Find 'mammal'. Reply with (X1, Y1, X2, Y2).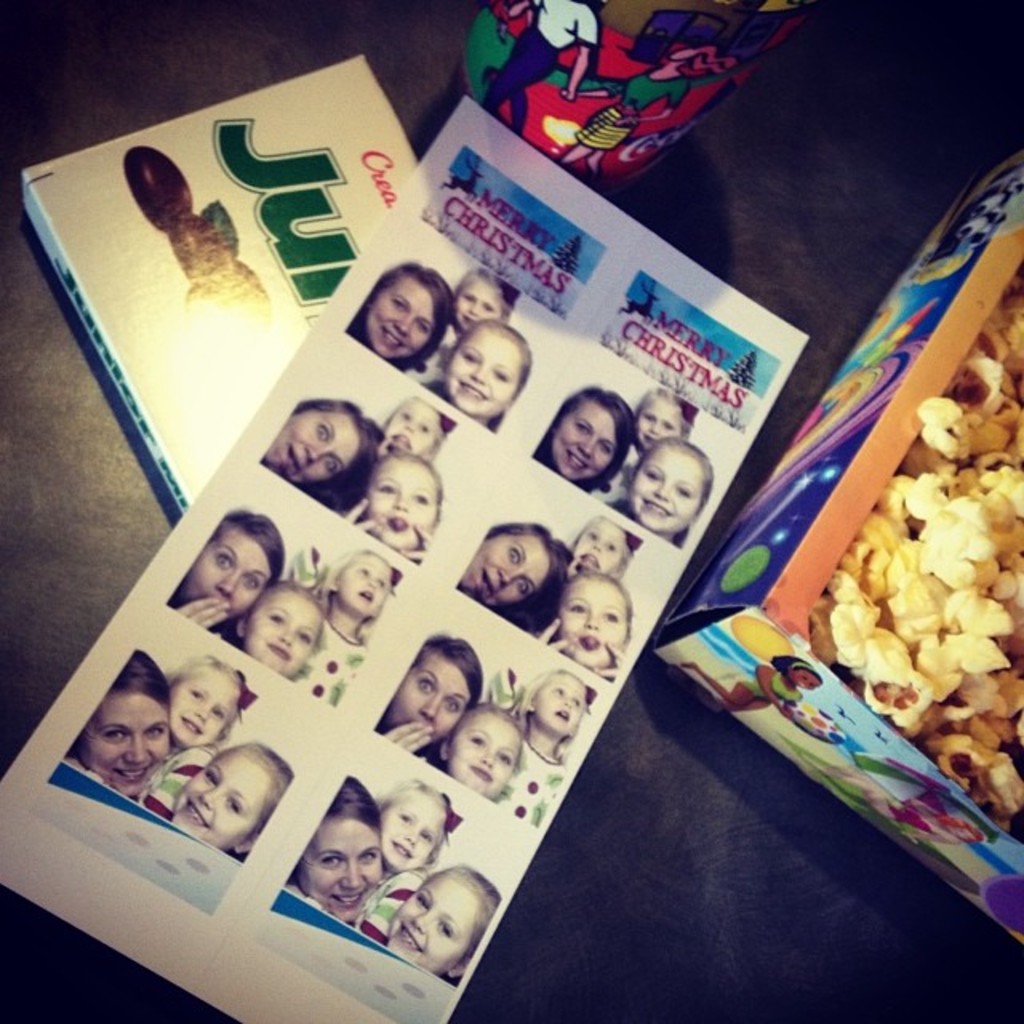
(541, 568, 629, 685).
